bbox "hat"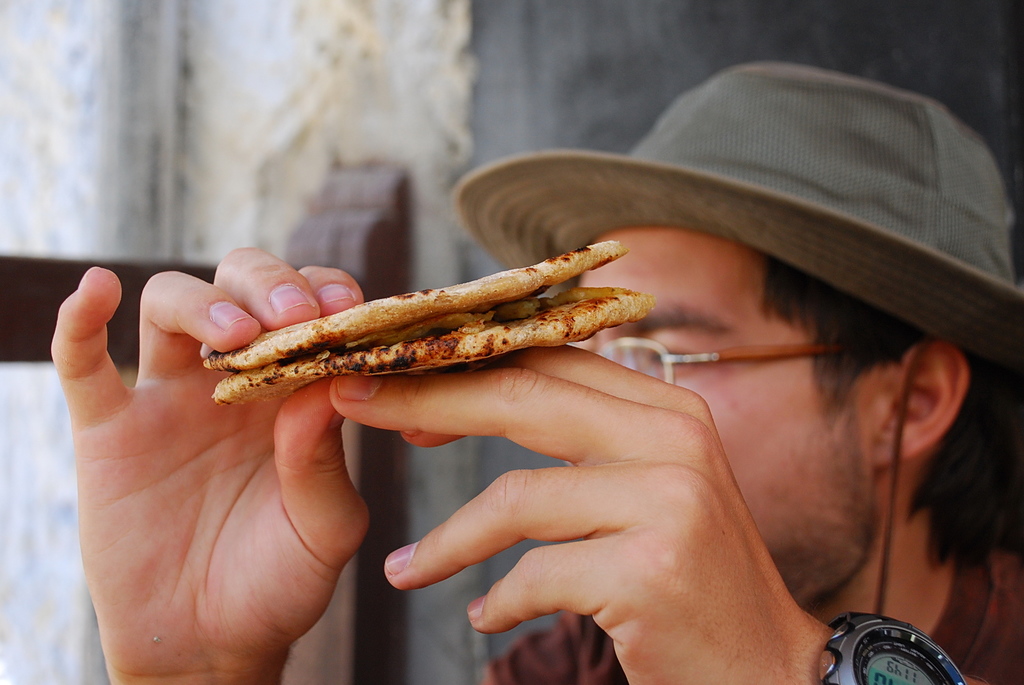
region(454, 57, 1023, 363)
